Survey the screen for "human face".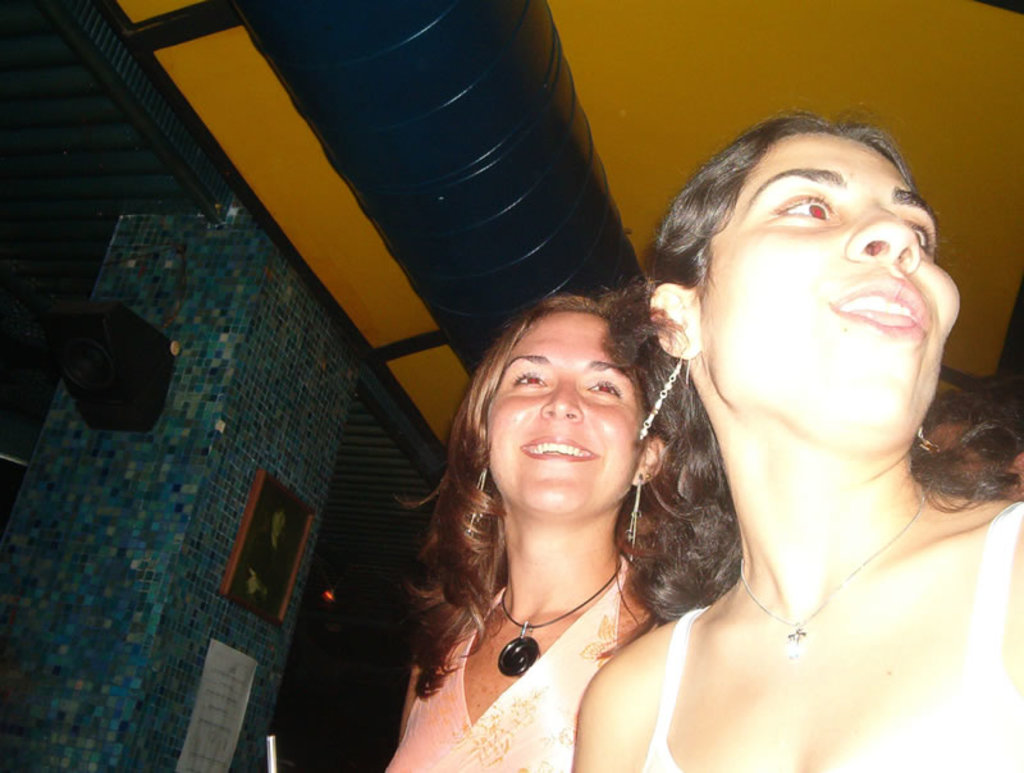
Survey found: BBox(699, 128, 966, 434).
